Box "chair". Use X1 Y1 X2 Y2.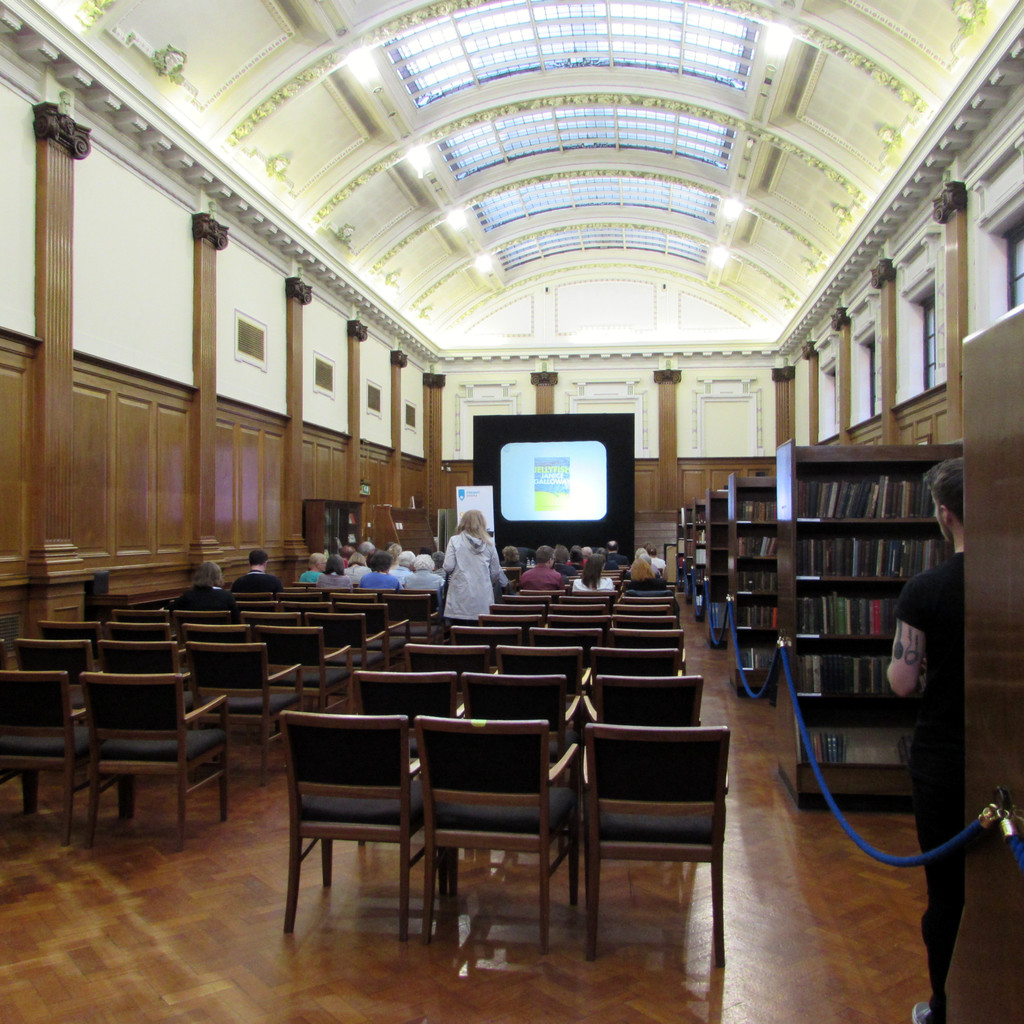
247 609 301 630.
